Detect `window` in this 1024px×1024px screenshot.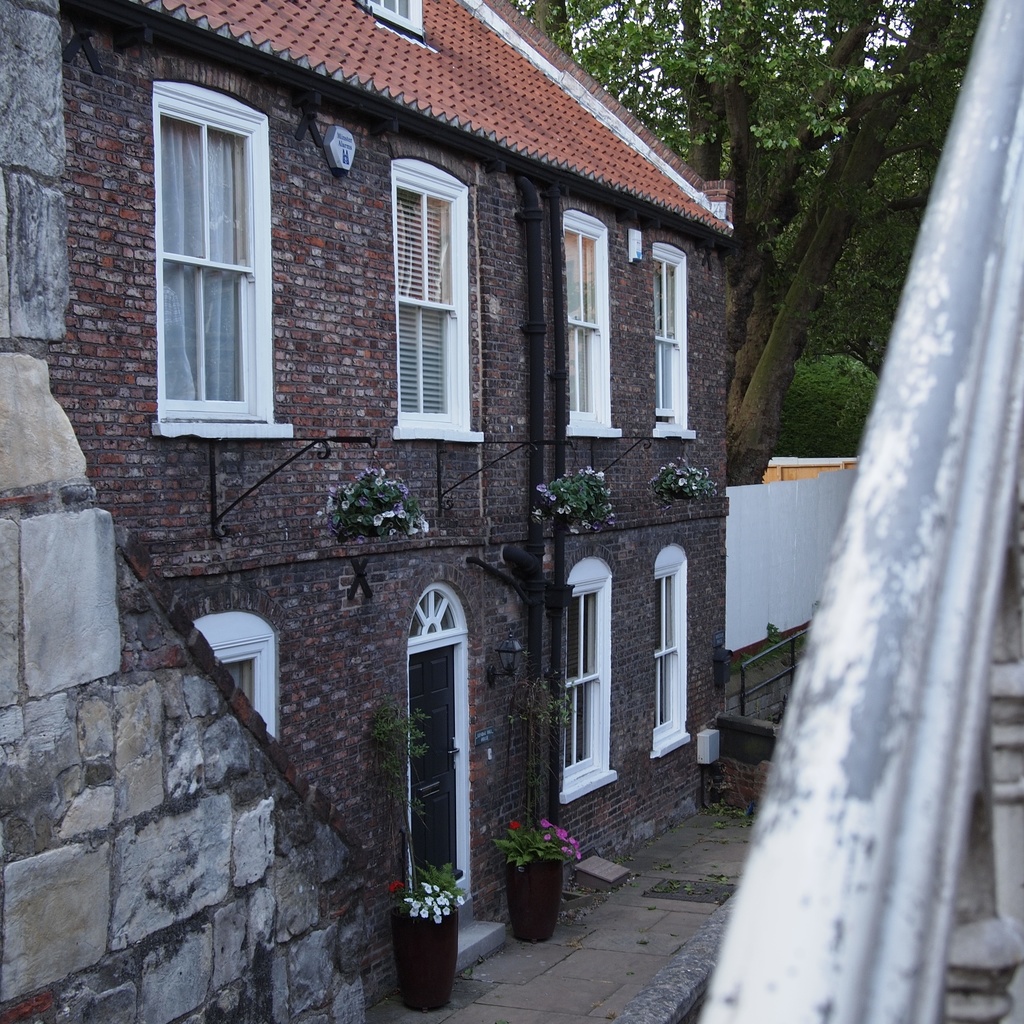
Detection: left=564, top=211, right=606, bottom=423.
